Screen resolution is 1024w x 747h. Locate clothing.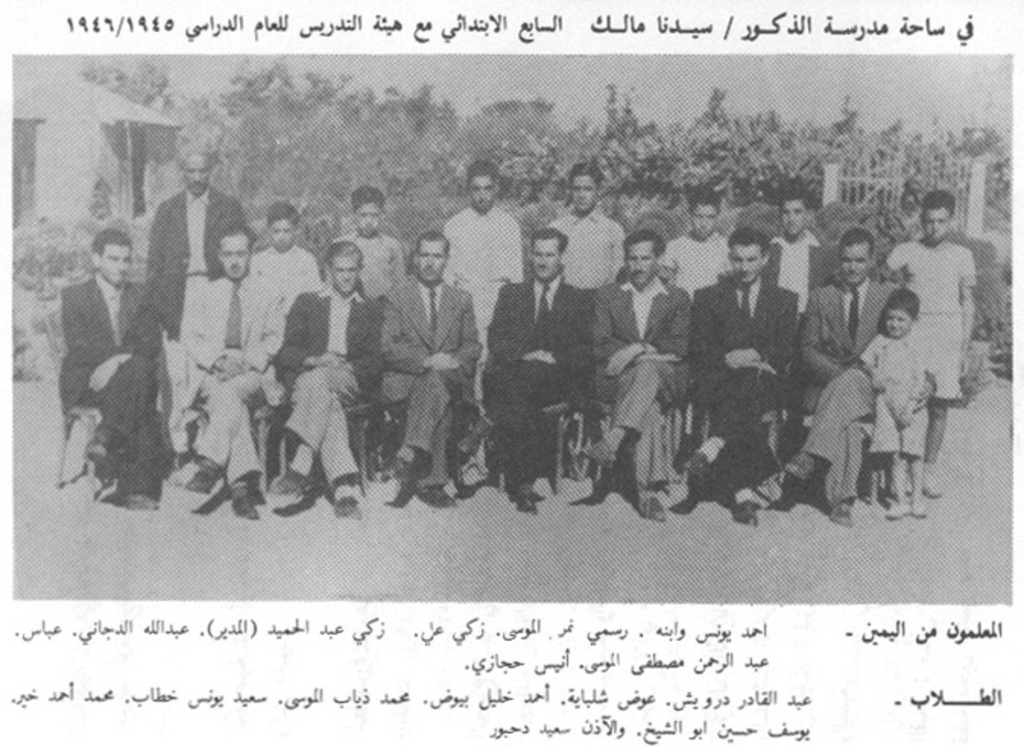
x1=372 y1=234 x2=482 y2=490.
